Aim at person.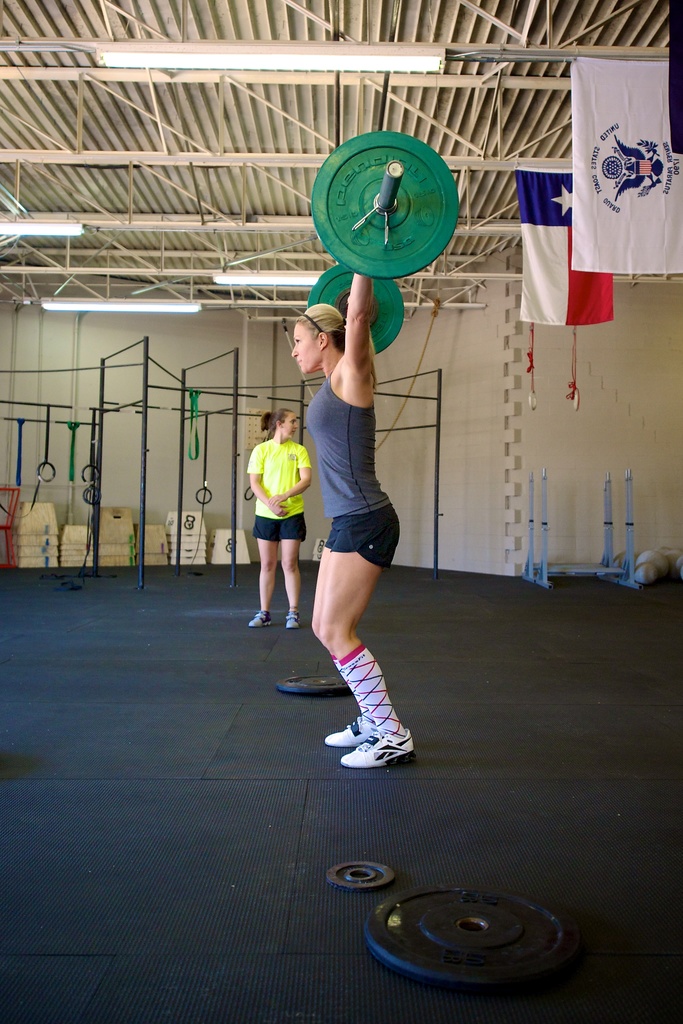
Aimed at [286,266,422,772].
